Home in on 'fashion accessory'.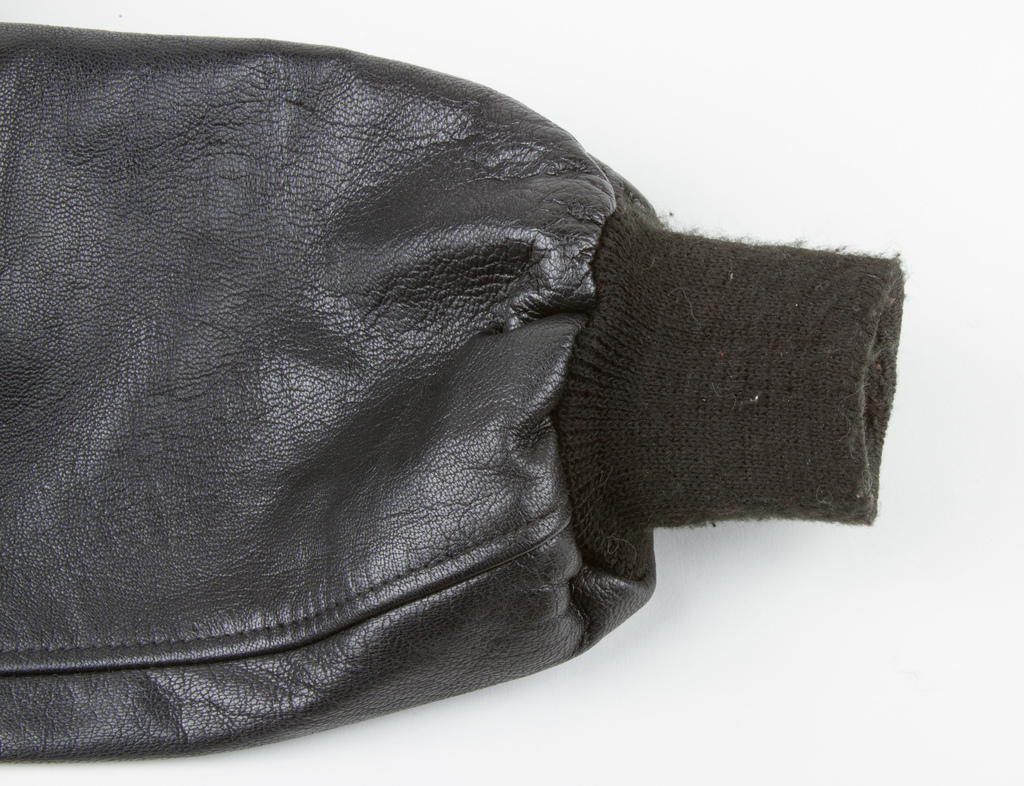
Homed in at select_region(0, 21, 906, 765).
